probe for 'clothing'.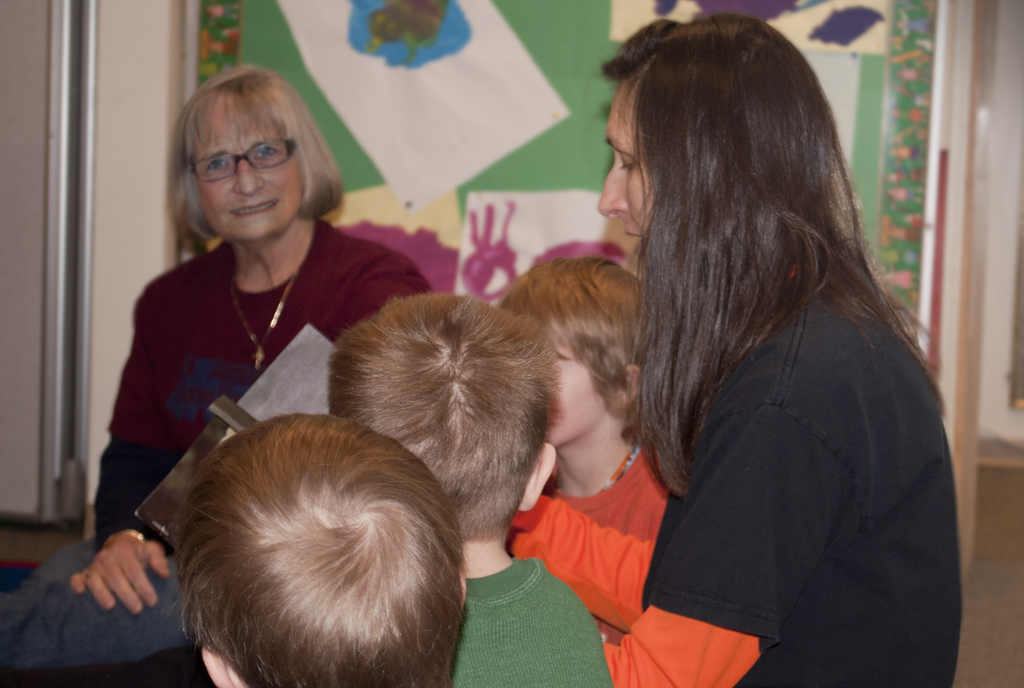
Probe result: x1=503, y1=284, x2=959, y2=687.
